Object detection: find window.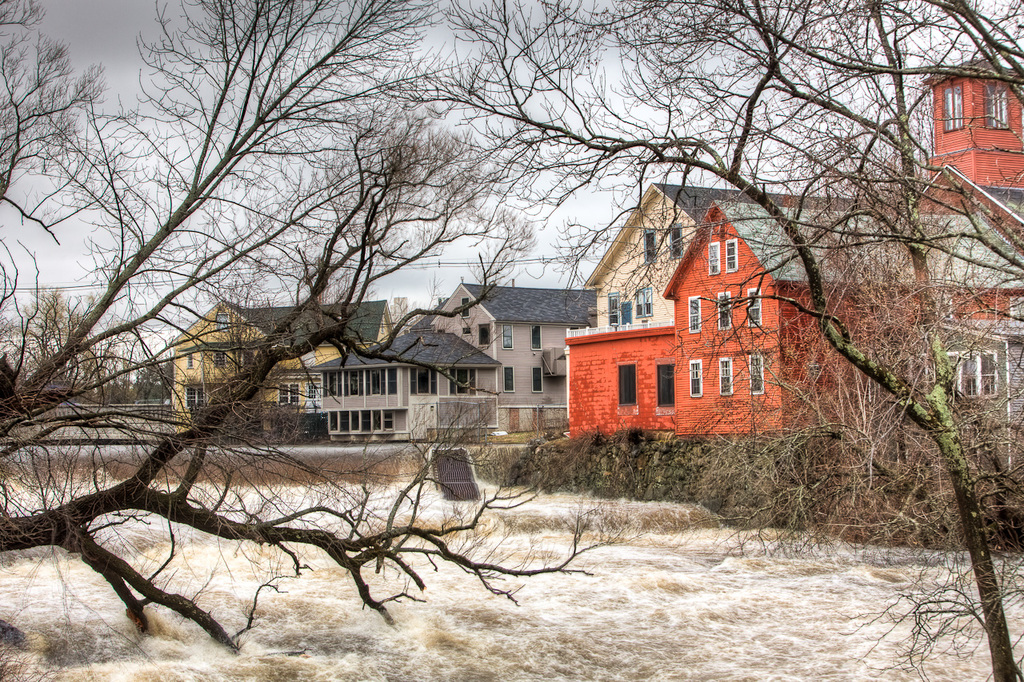
locate(408, 373, 432, 395).
